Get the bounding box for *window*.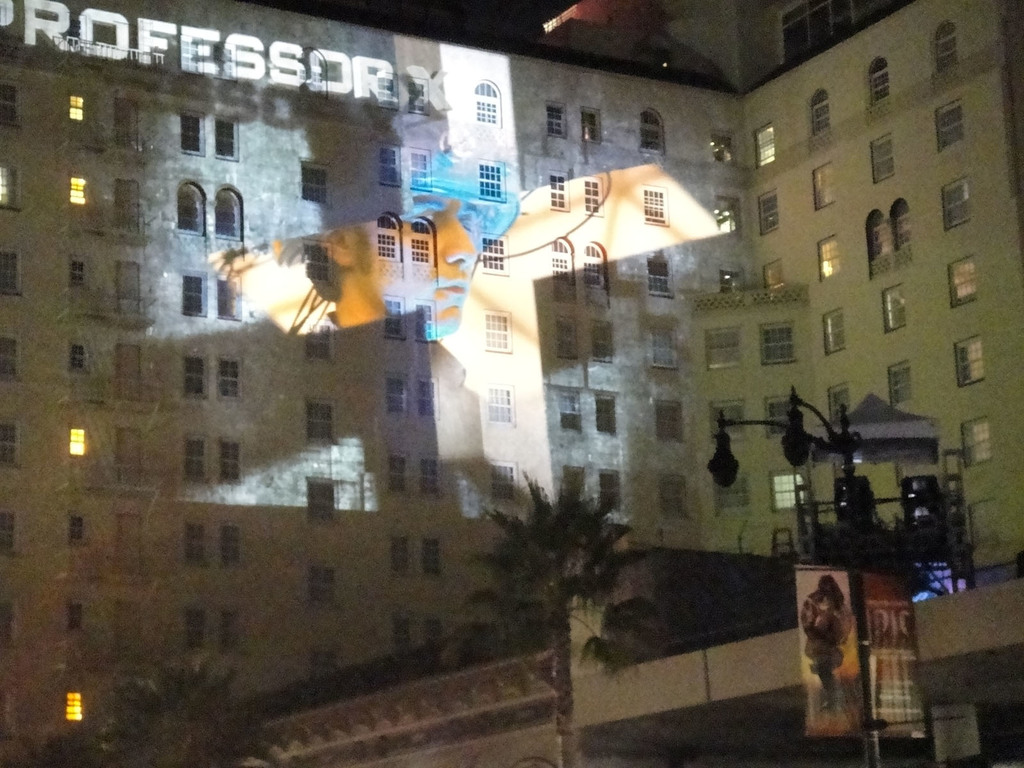
<region>216, 115, 235, 155</region>.
